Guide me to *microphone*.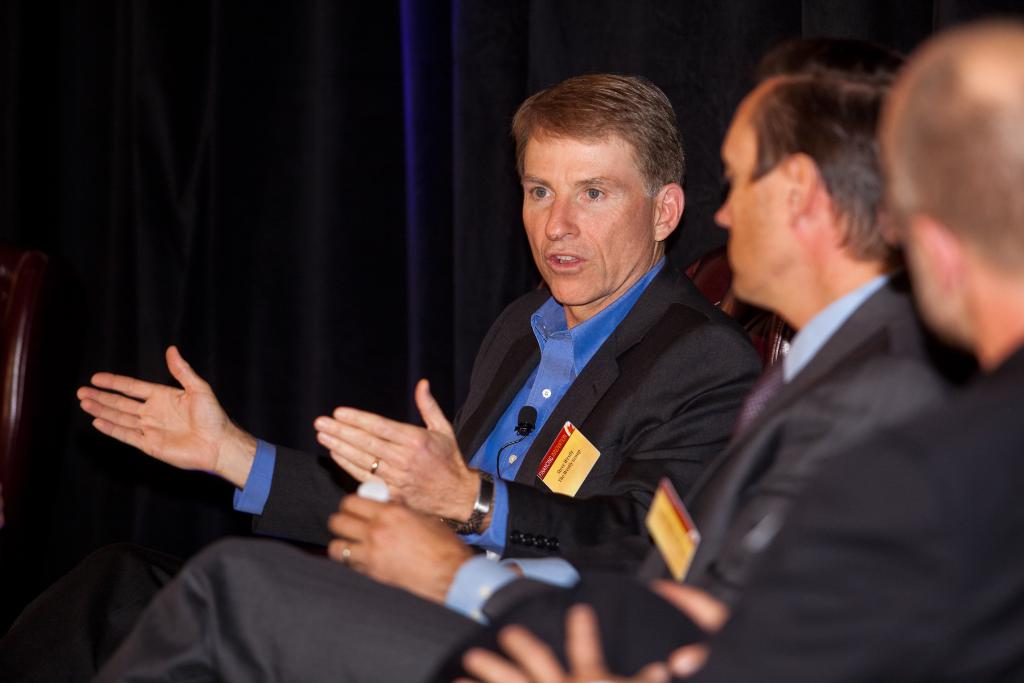
Guidance: 517/403/541/435.
